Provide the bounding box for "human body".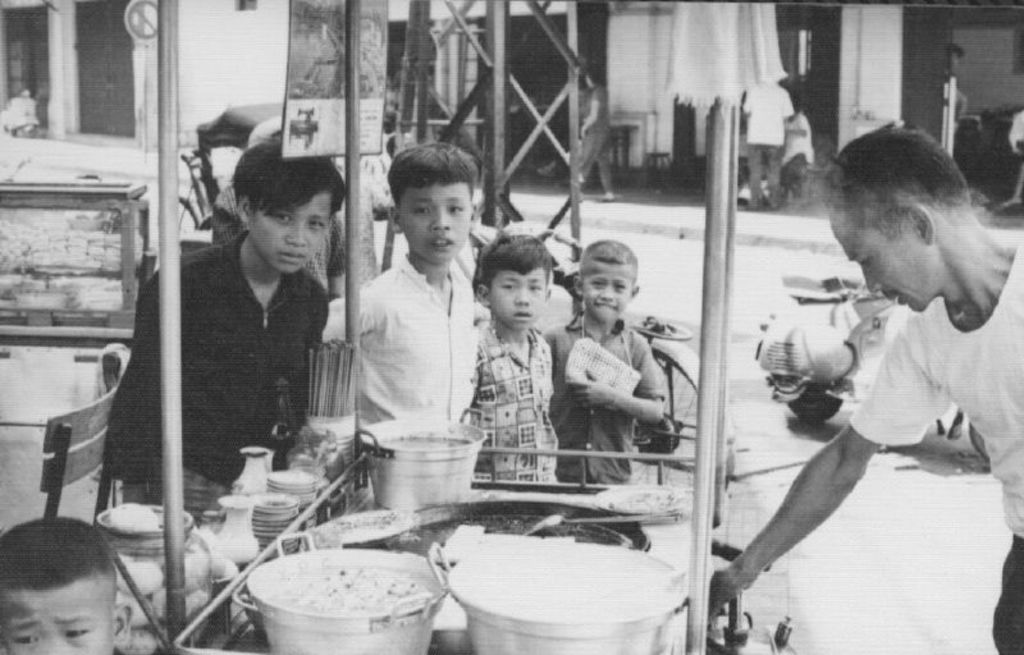
region(92, 128, 332, 503).
